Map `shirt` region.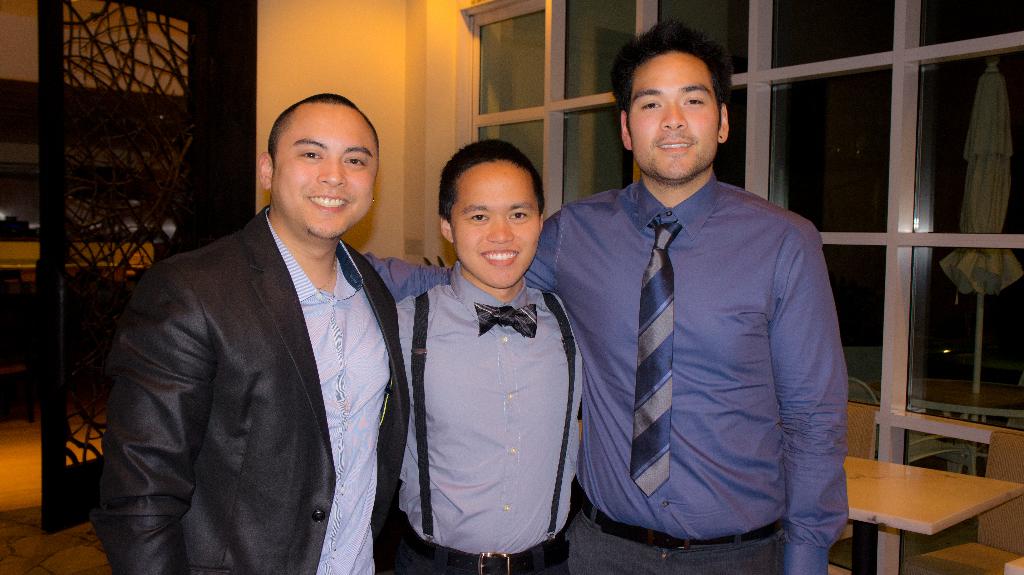
Mapped to bbox=[389, 262, 585, 556].
